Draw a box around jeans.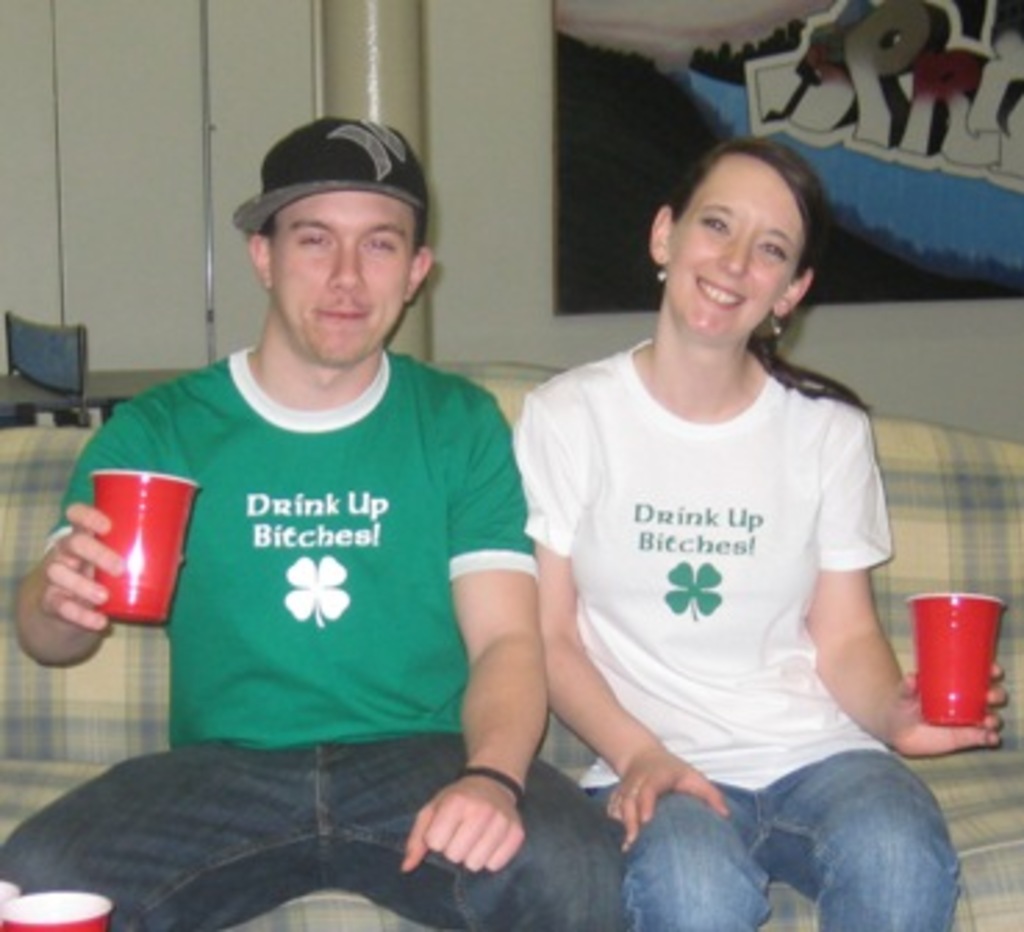
region(0, 724, 630, 929).
